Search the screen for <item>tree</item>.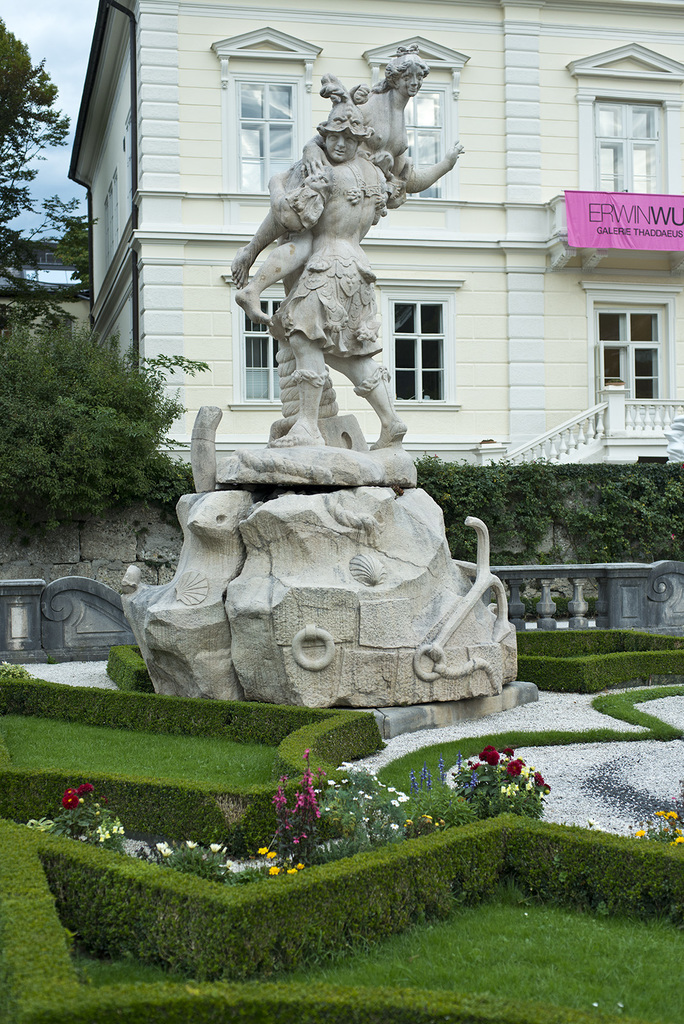
Found at box=[0, 326, 202, 515].
